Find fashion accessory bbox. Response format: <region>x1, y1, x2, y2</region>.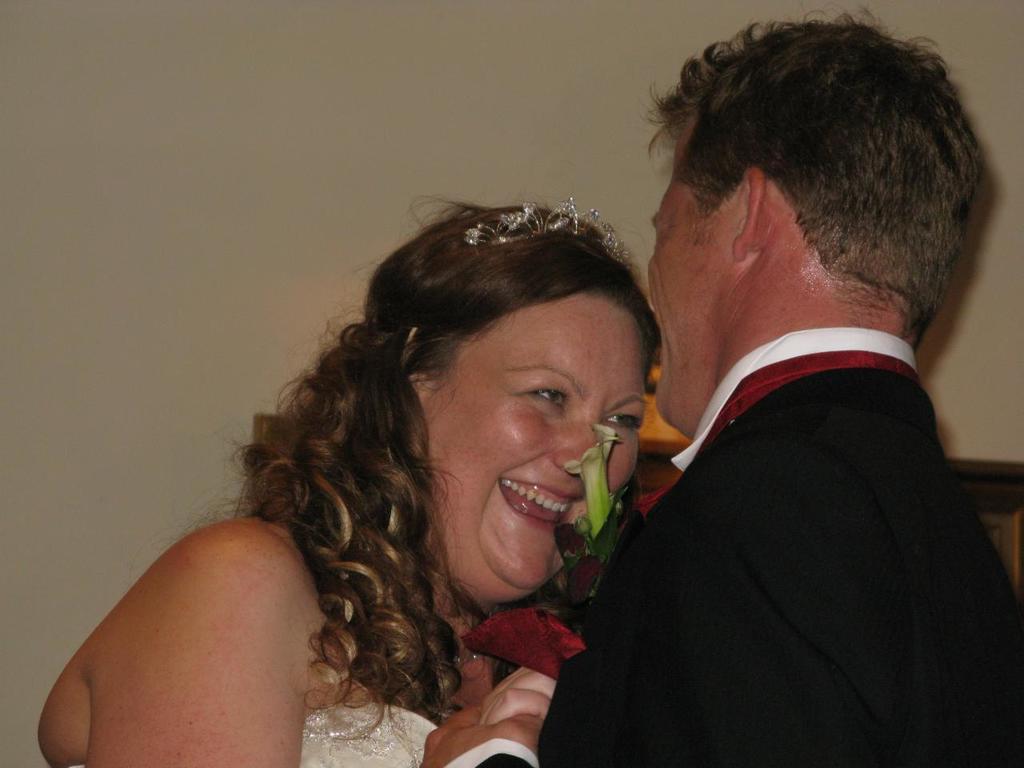
<region>462, 198, 638, 271</region>.
